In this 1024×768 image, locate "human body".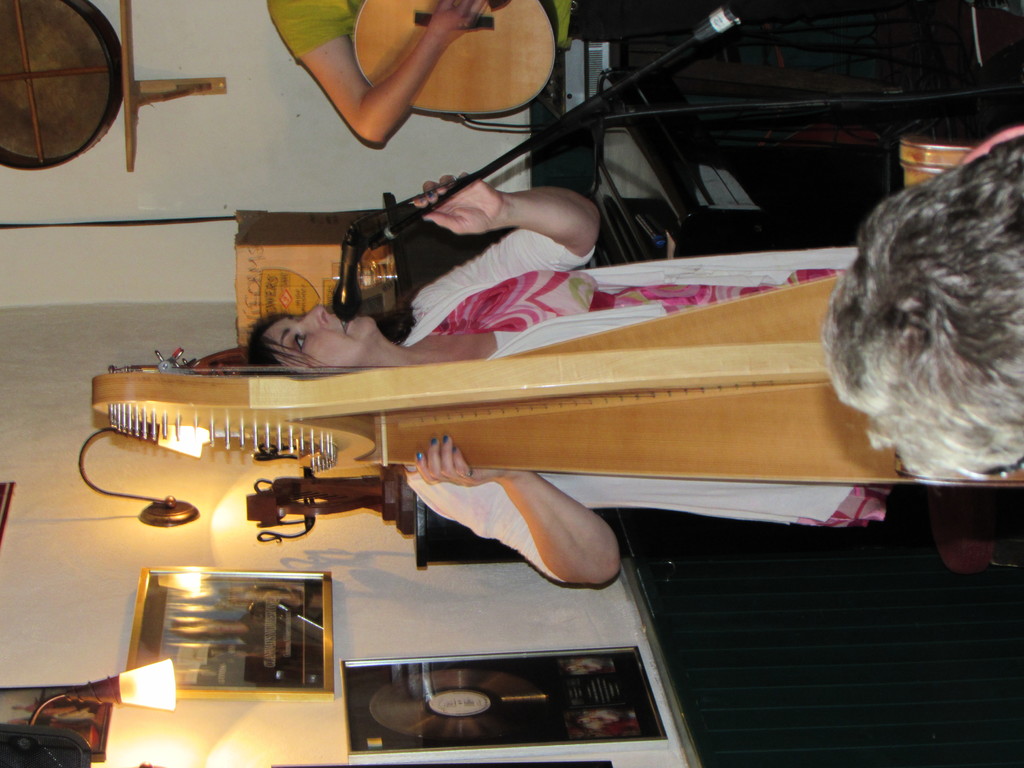
Bounding box: select_region(244, 177, 862, 589).
